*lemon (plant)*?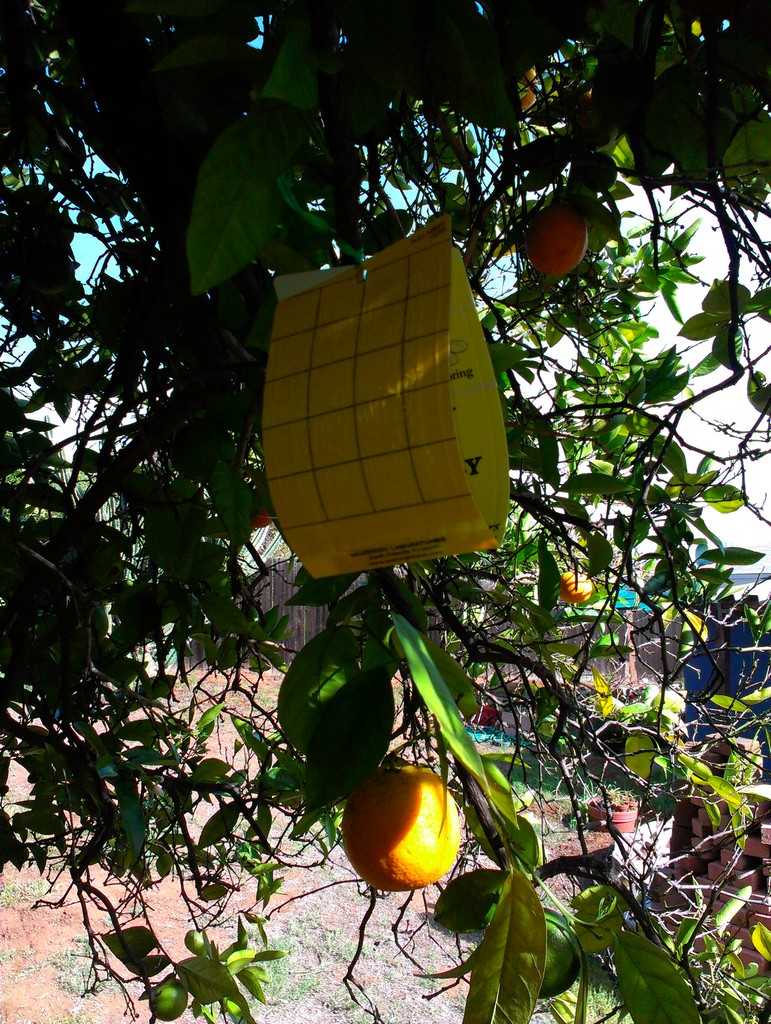
bbox=(435, 869, 505, 930)
